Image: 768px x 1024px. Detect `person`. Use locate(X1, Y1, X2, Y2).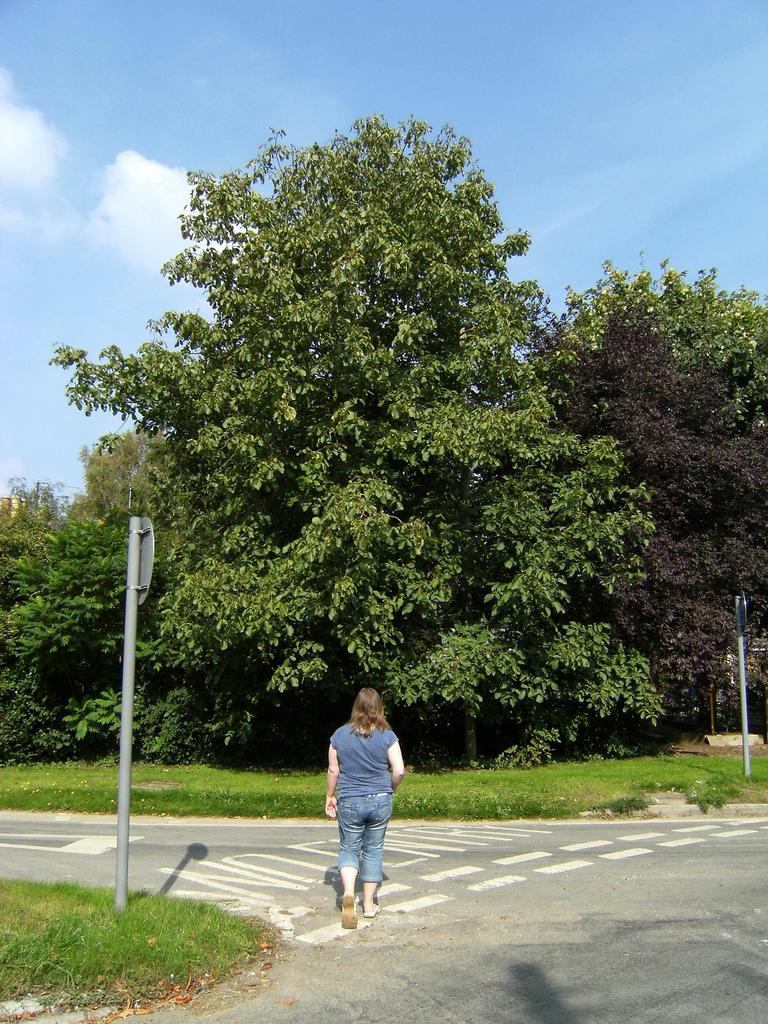
locate(317, 683, 410, 922).
